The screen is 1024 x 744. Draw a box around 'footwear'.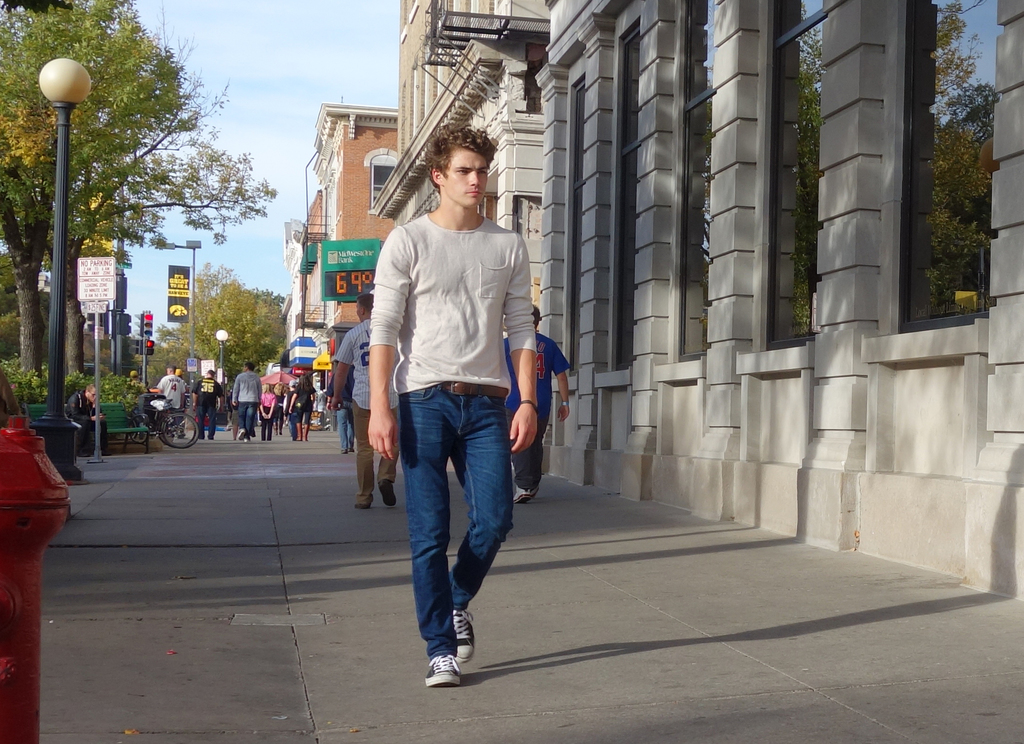
[x1=354, y1=504, x2=371, y2=507].
